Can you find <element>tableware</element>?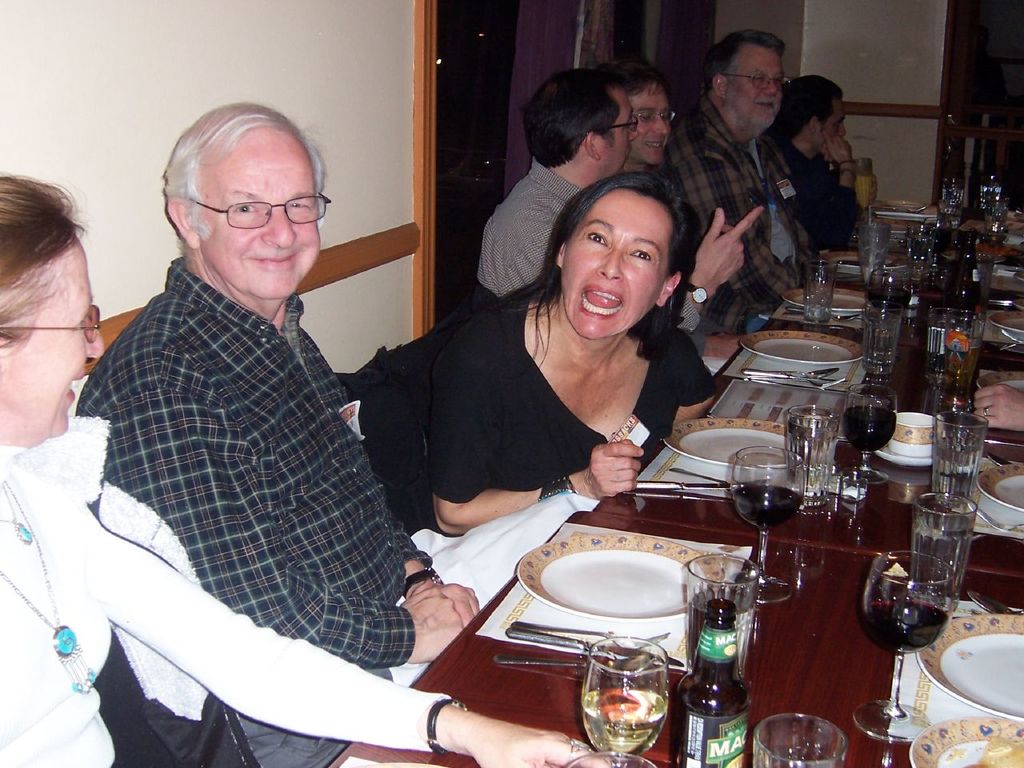
Yes, bounding box: box=[972, 506, 1023, 530].
